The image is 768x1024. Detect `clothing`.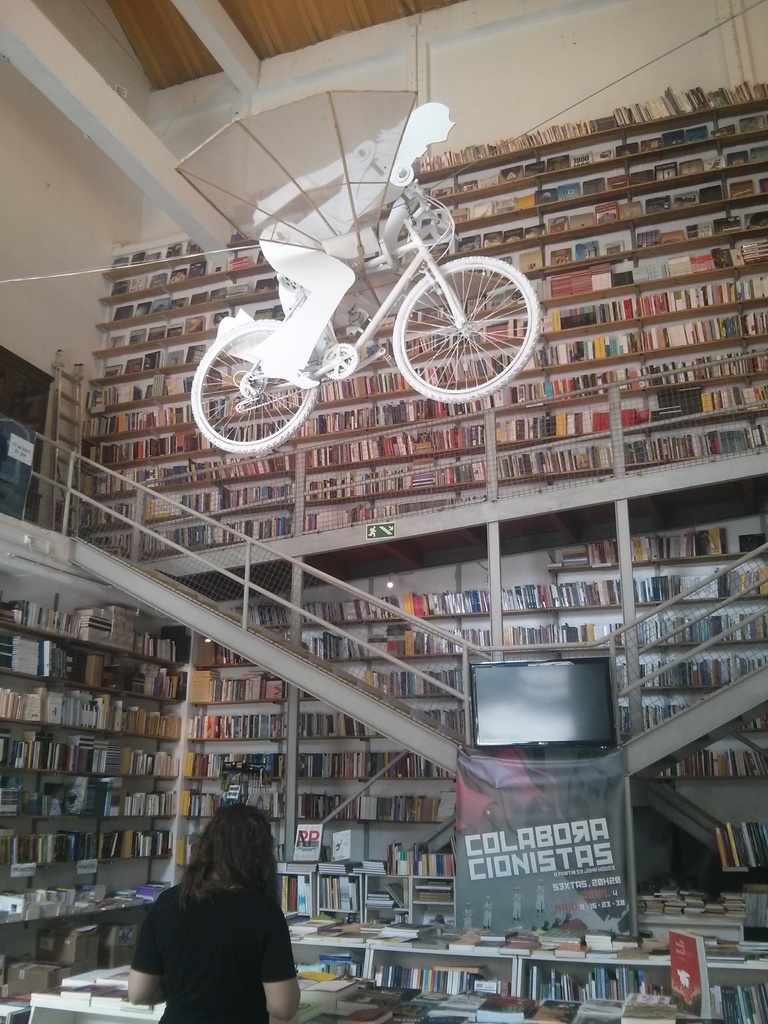
Detection: bbox=(481, 899, 494, 931).
